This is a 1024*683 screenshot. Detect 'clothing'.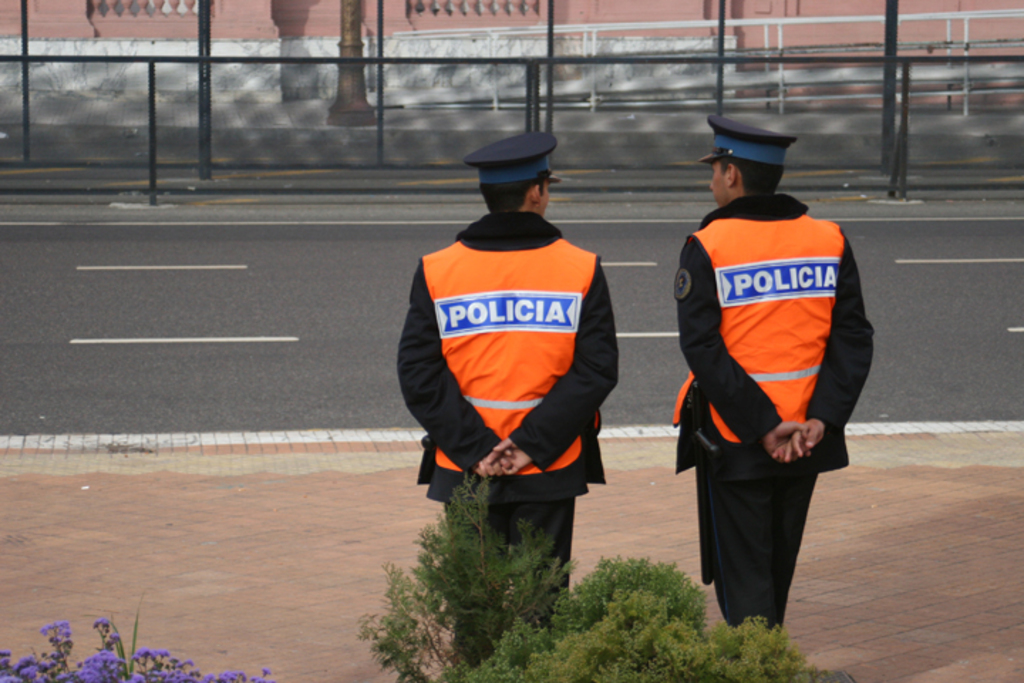
left=388, top=212, right=623, bottom=660.
